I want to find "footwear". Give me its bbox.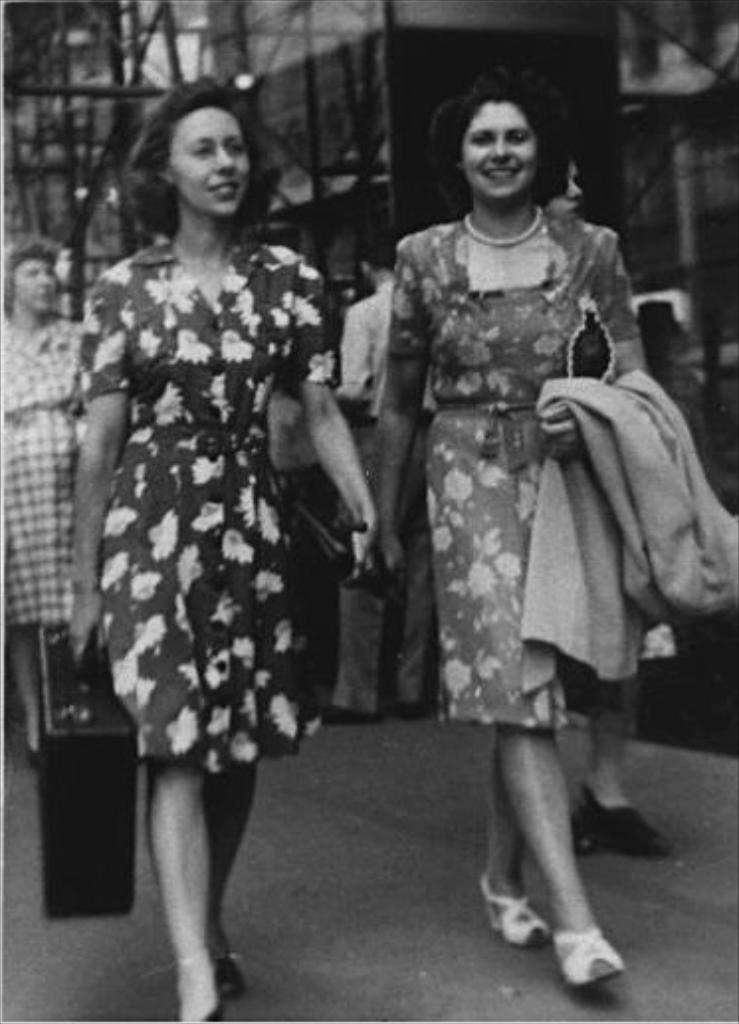
176 980 216 1022.
